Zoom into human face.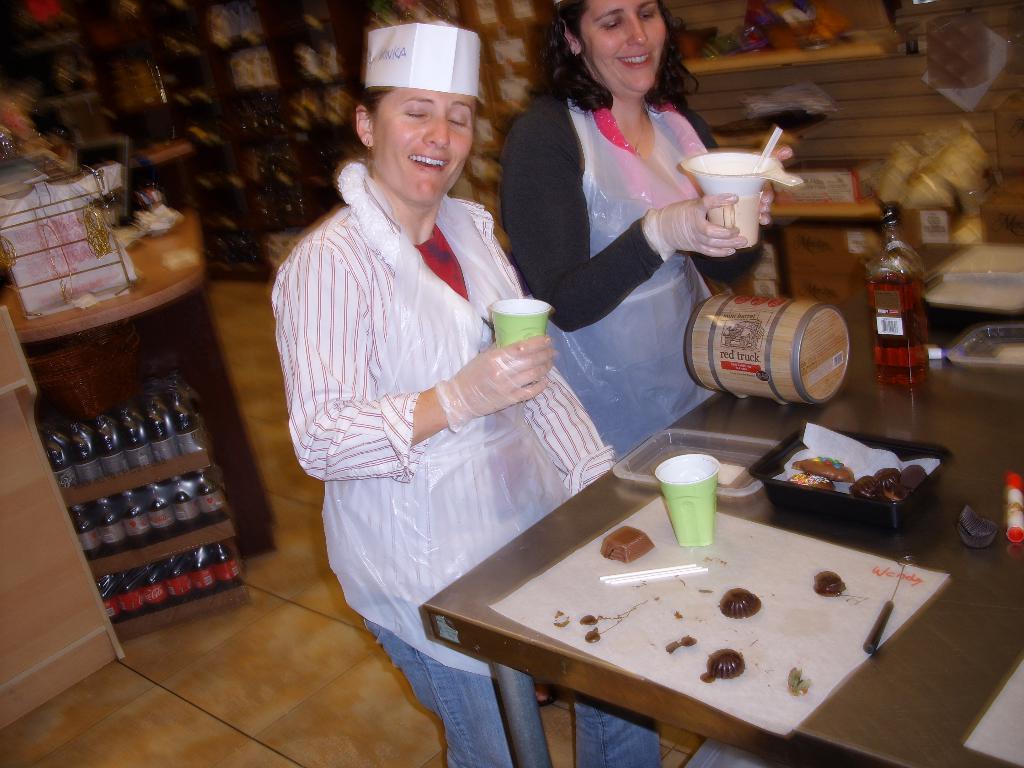
Zoom target: box(584, 0, 668, 97).
